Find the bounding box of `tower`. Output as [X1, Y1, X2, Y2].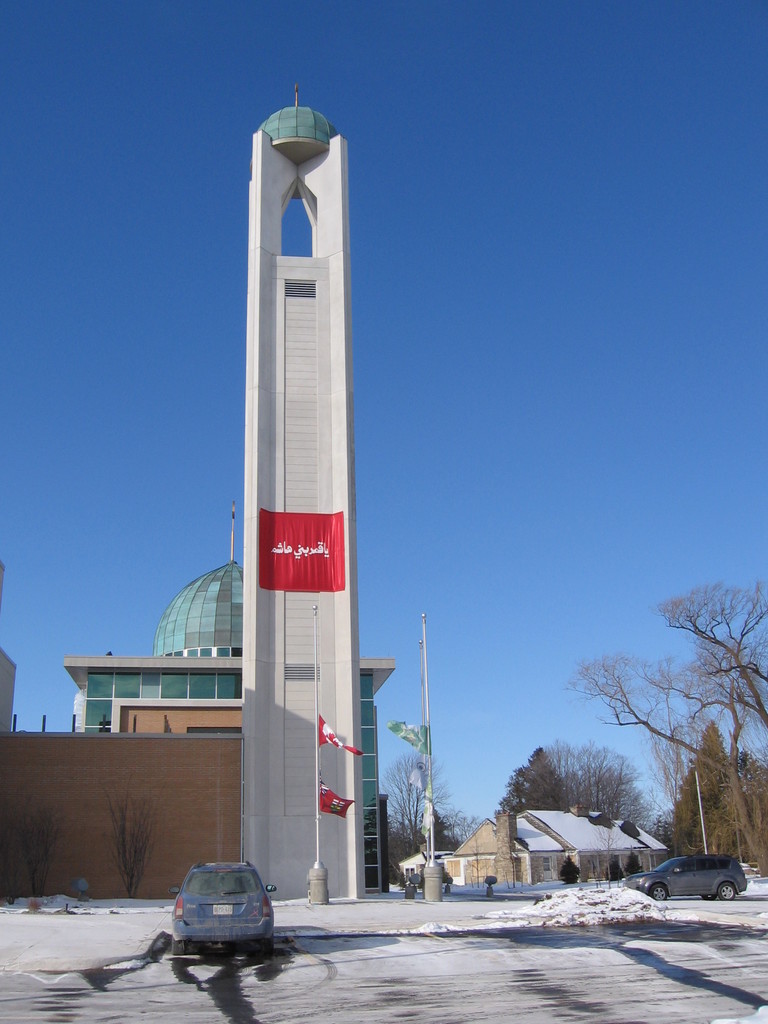
[241, 84, 367, 899].
